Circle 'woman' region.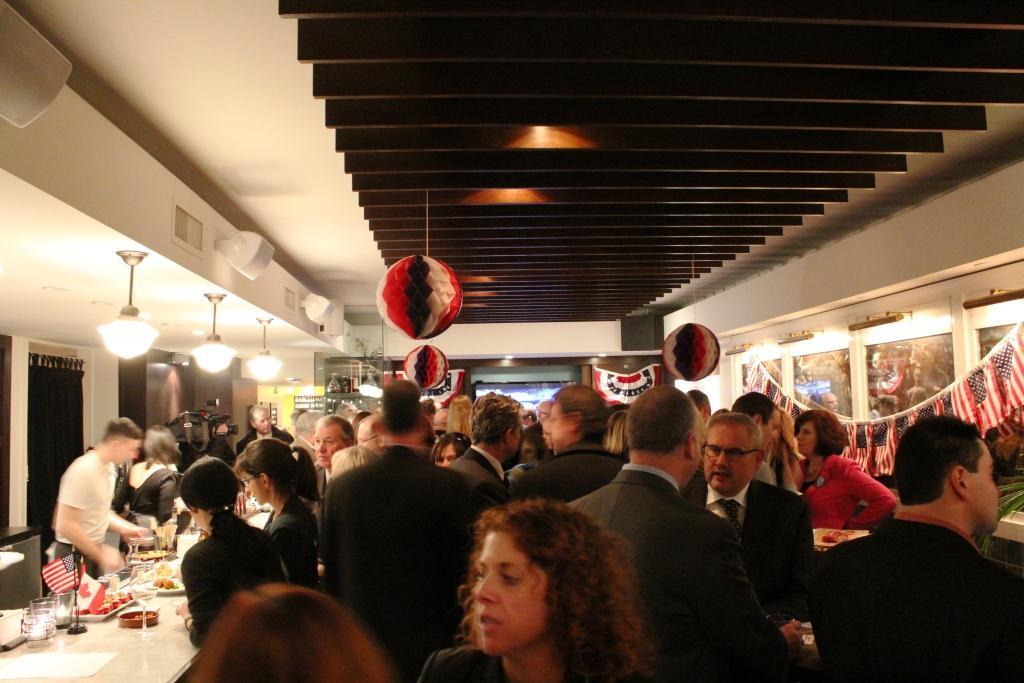
Region: x1=427 y1=431 x2=474 y2=464.
